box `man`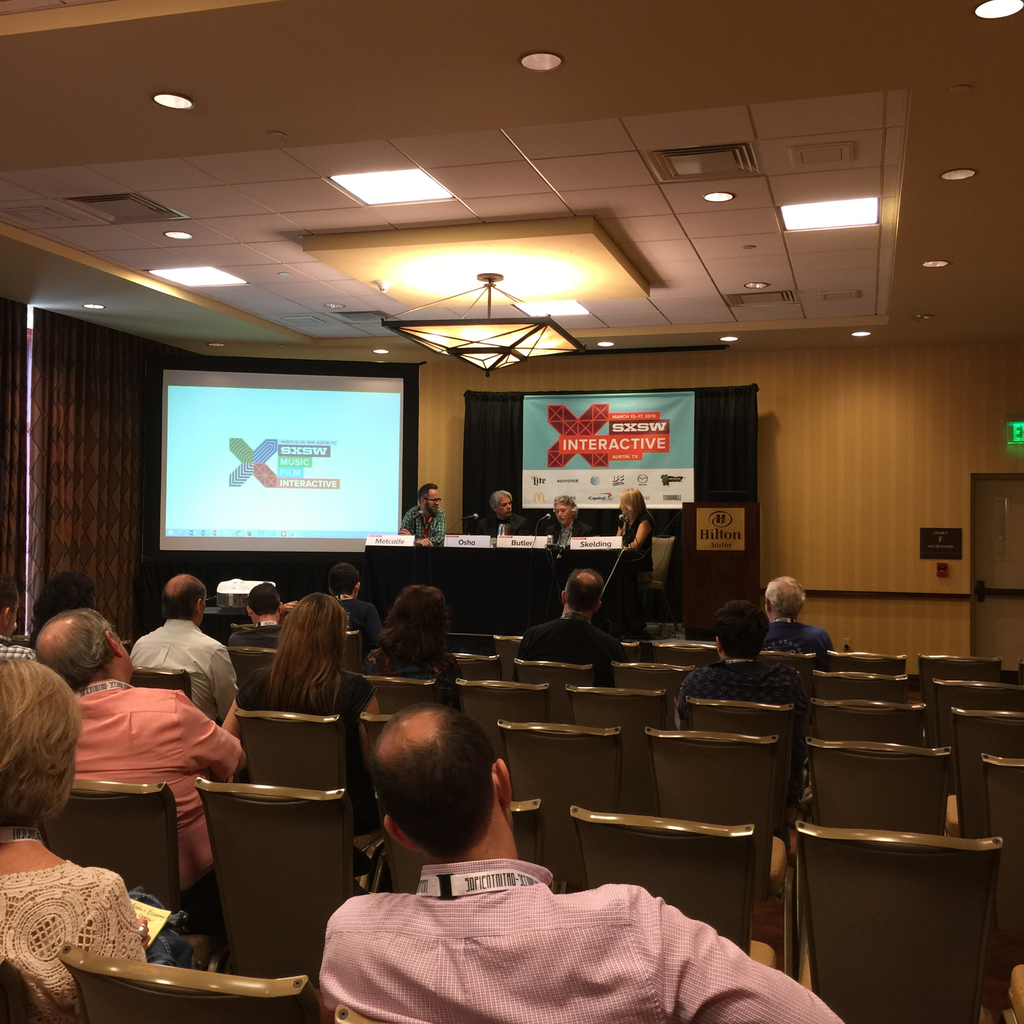
bbox=[479, 488, 533, 541]
